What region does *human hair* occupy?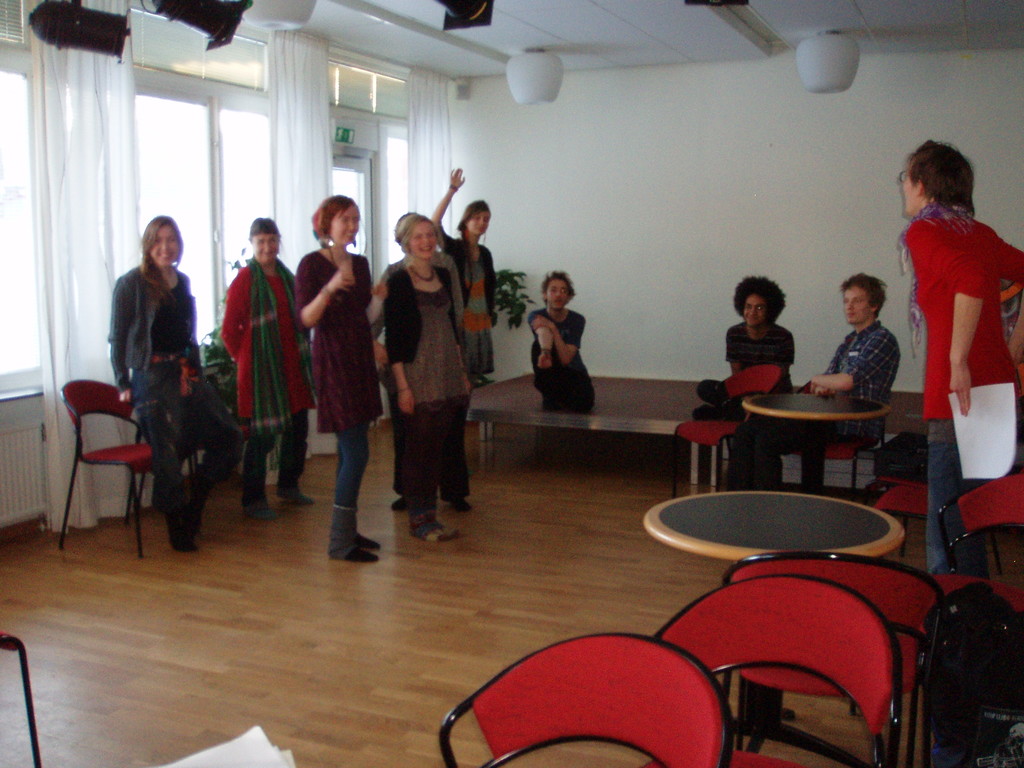
bbox=[249, 218, 286, 243].
